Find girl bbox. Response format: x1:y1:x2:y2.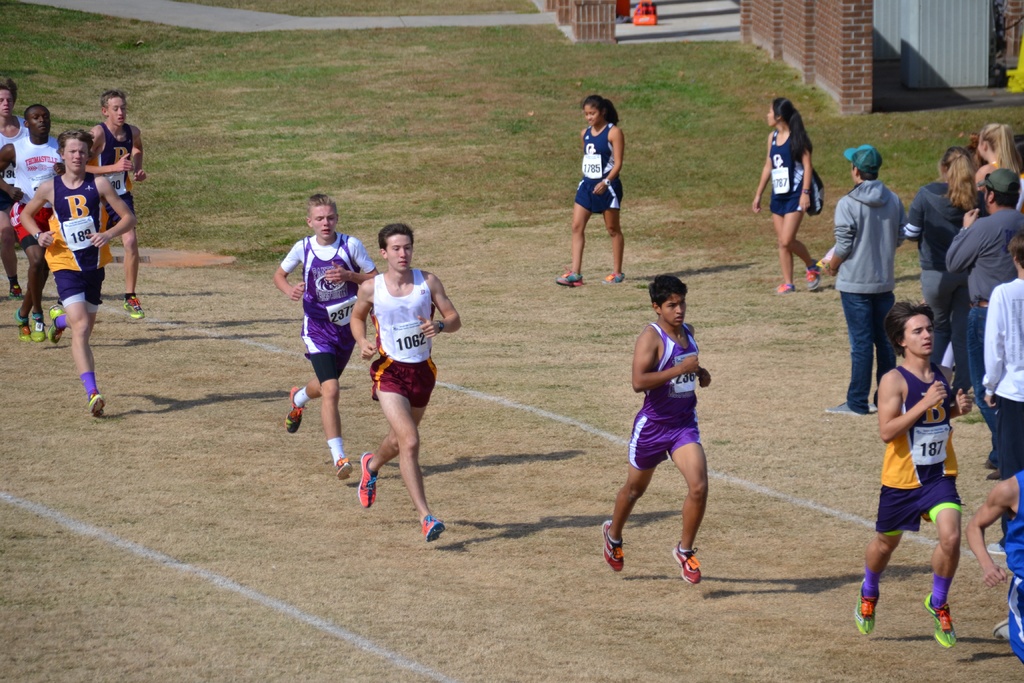
751:95:825:294.
